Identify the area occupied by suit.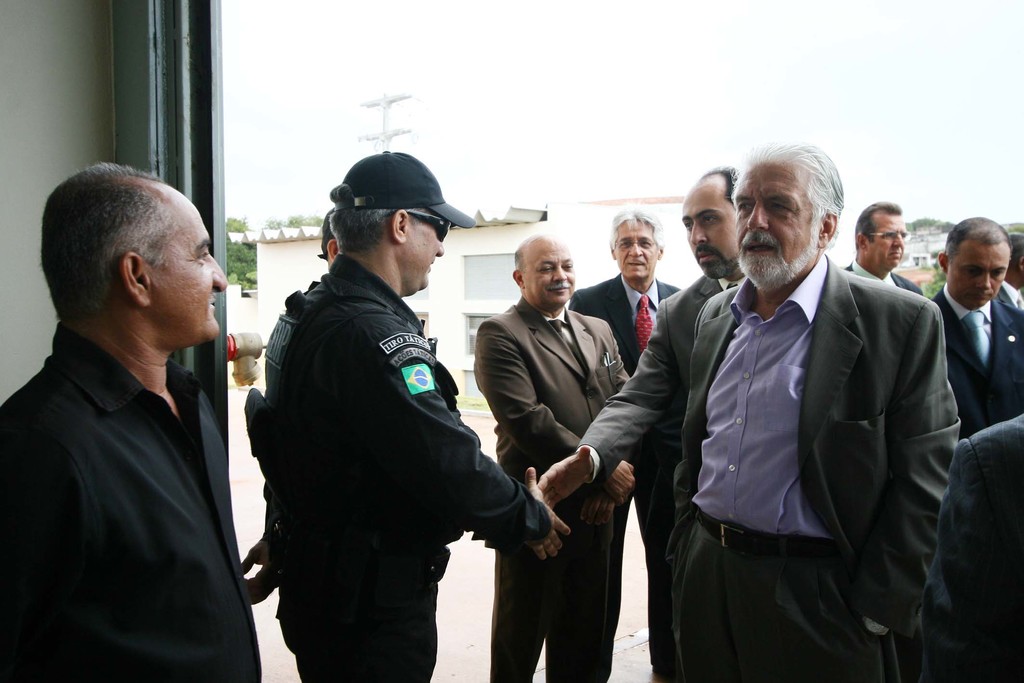
Area: l=466, t=290, r=634, b=682.
